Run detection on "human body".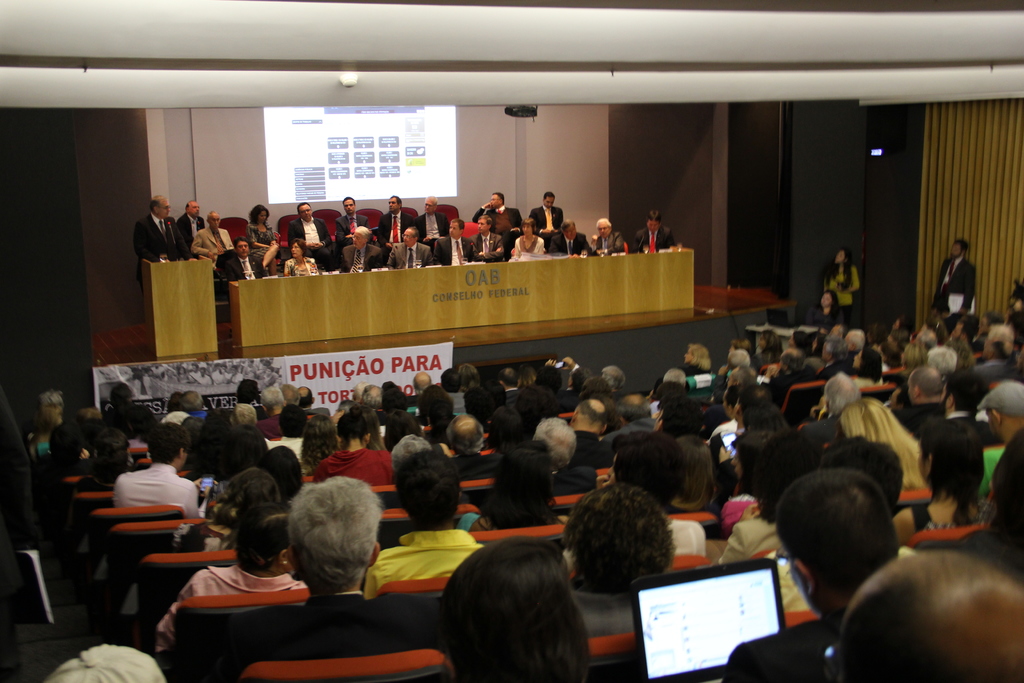
Result: <box>544,231,588,262</box>.
